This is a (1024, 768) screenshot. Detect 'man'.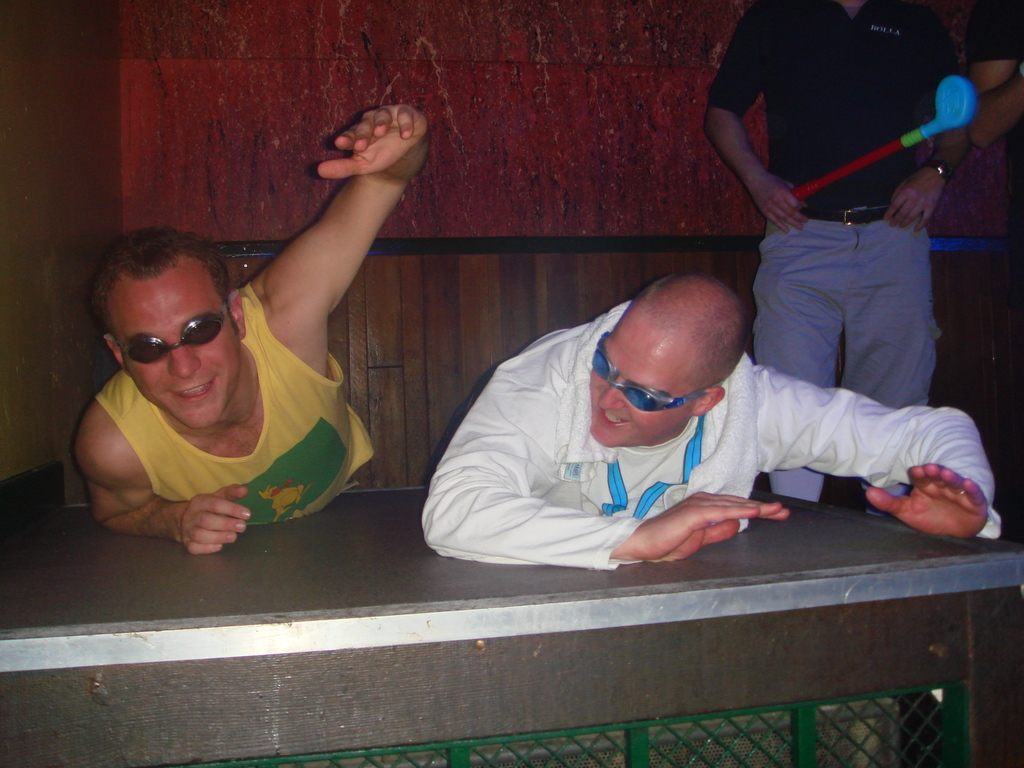
left=42, top=159, right=418, bottom=566.
